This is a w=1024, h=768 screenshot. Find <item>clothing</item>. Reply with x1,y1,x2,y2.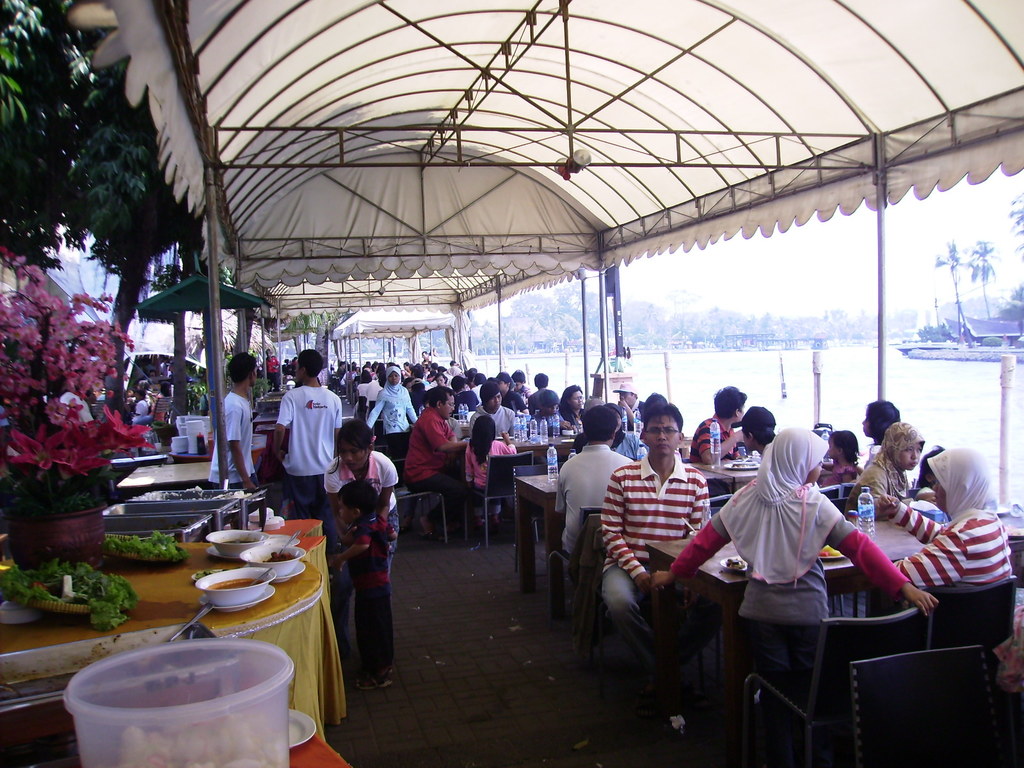
600,457,707,574.
